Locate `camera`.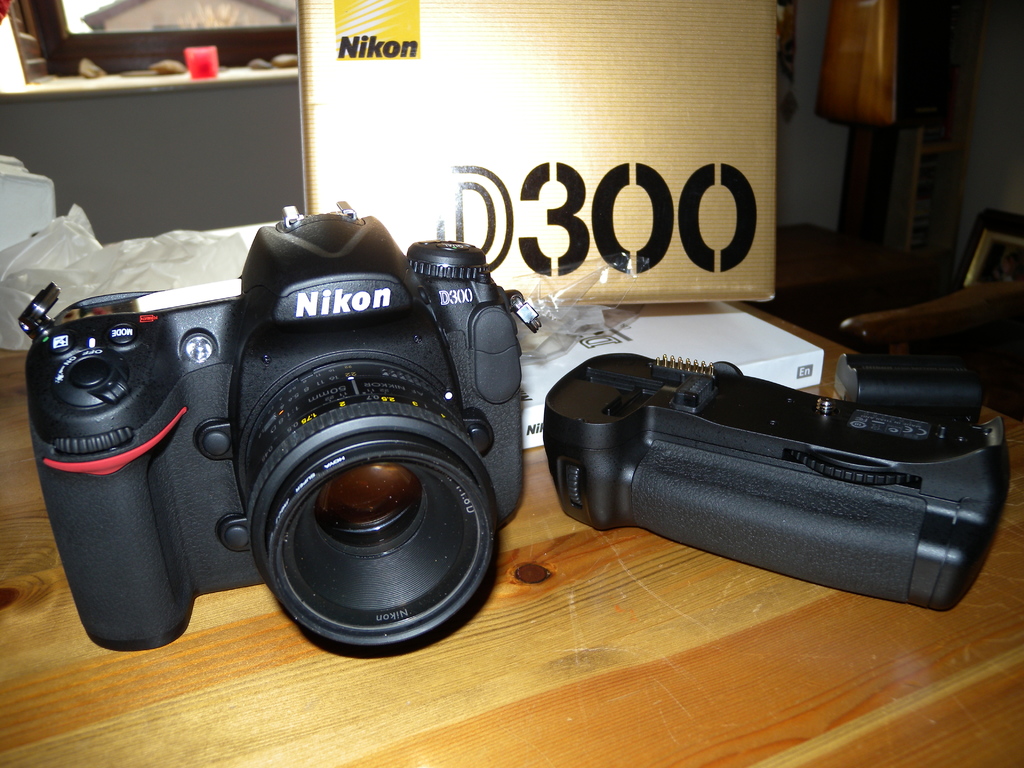
Bounding box: box(17, 212, 528, 662).
